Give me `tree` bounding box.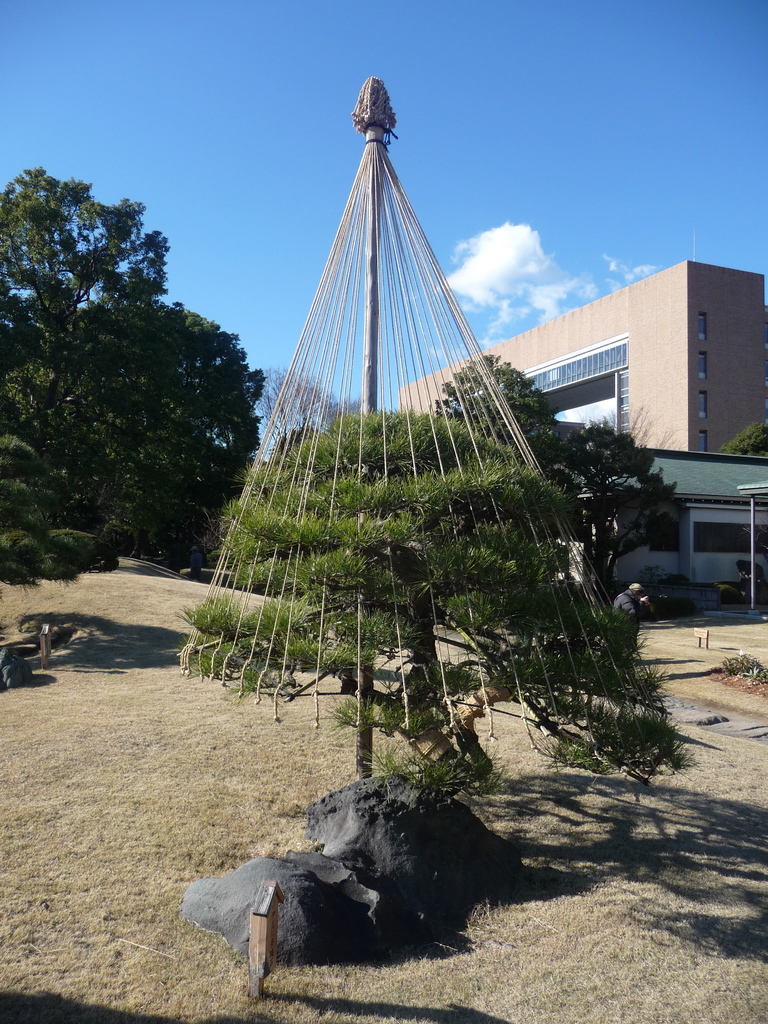
bbox=(437, 356, 549, 438).
